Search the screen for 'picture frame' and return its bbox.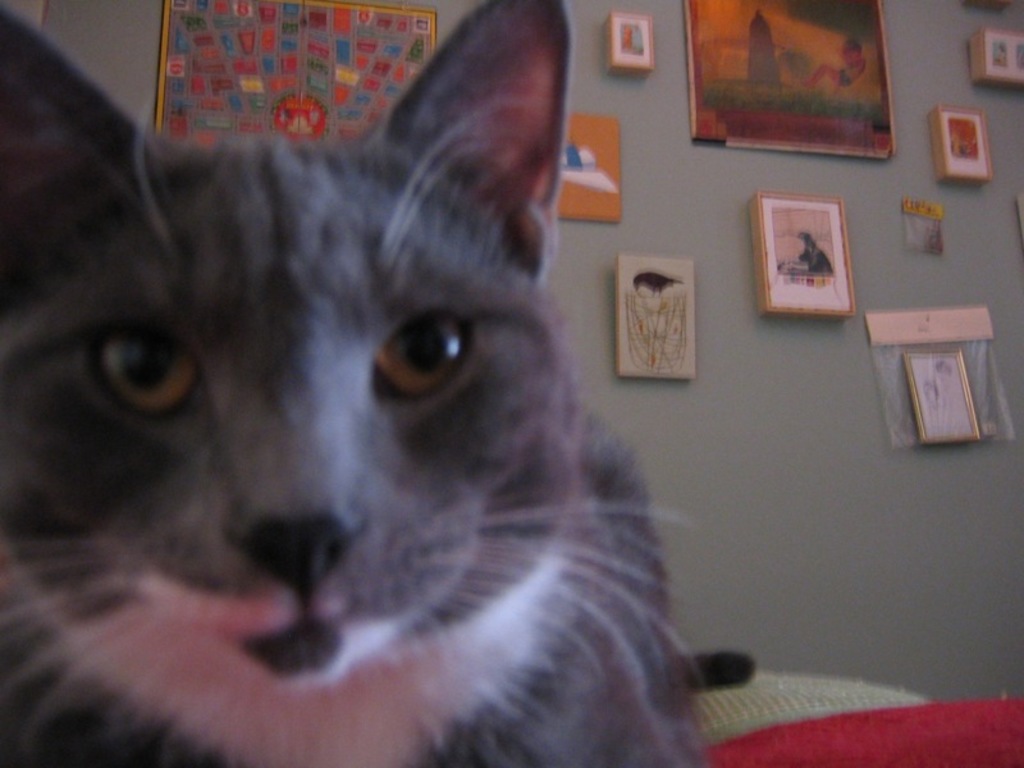
Found: {"x1": 608, "y1": 14, "x2": 654, "y2": 78}.
